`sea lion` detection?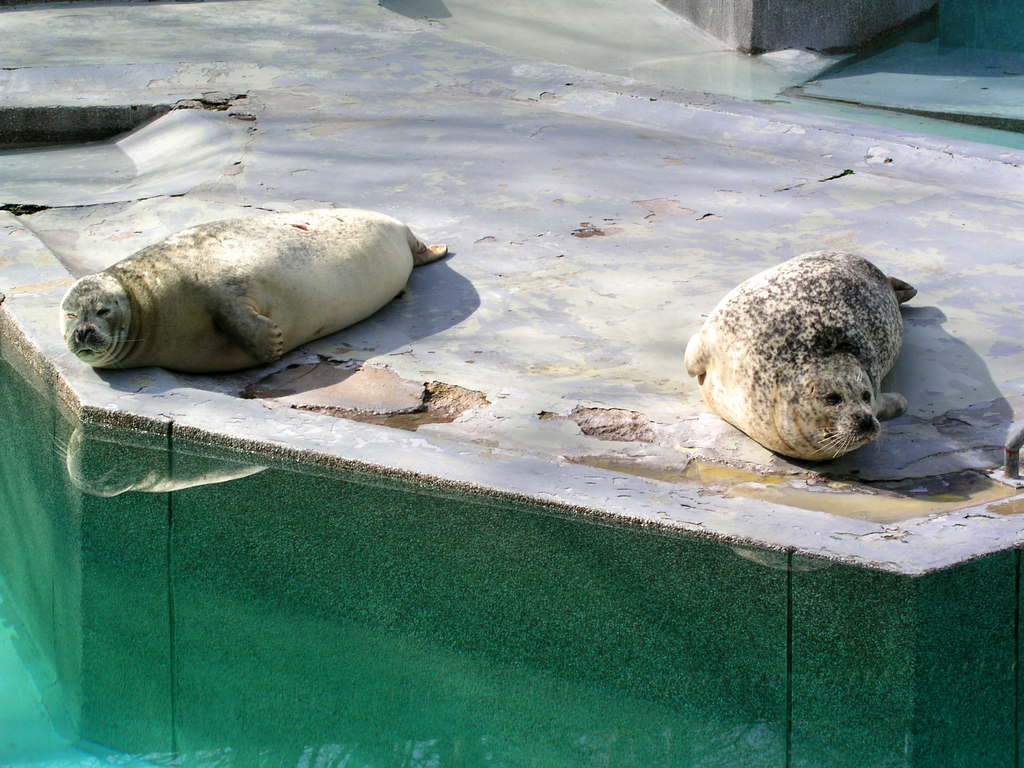
[left=58, top=211, right=454, bottom=380]
